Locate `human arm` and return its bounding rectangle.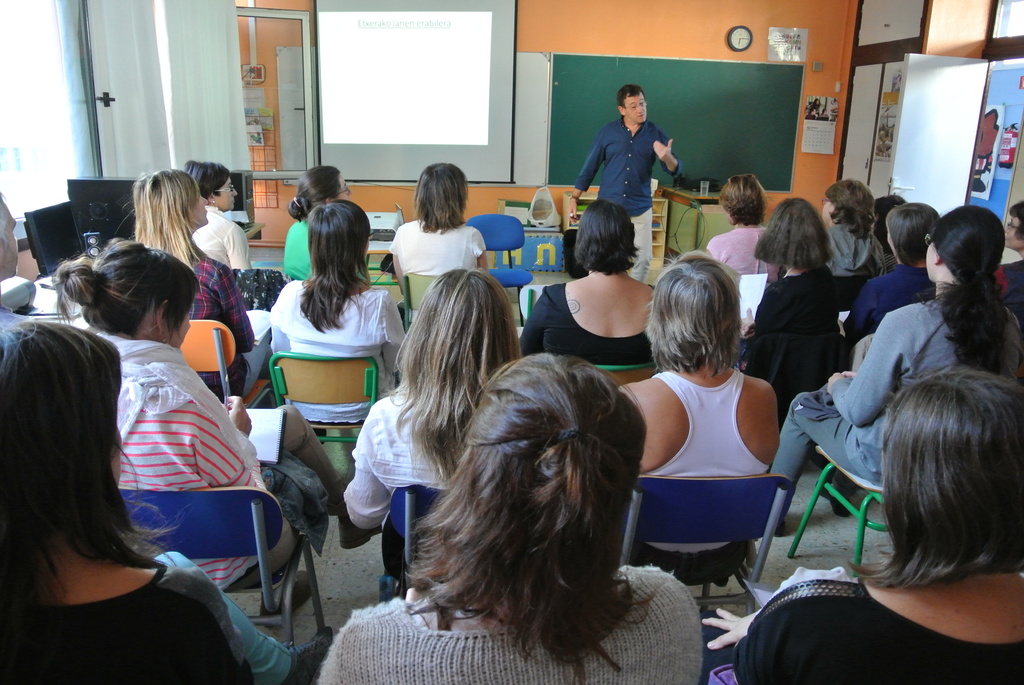
select_region(838, 278, 879, 346).
